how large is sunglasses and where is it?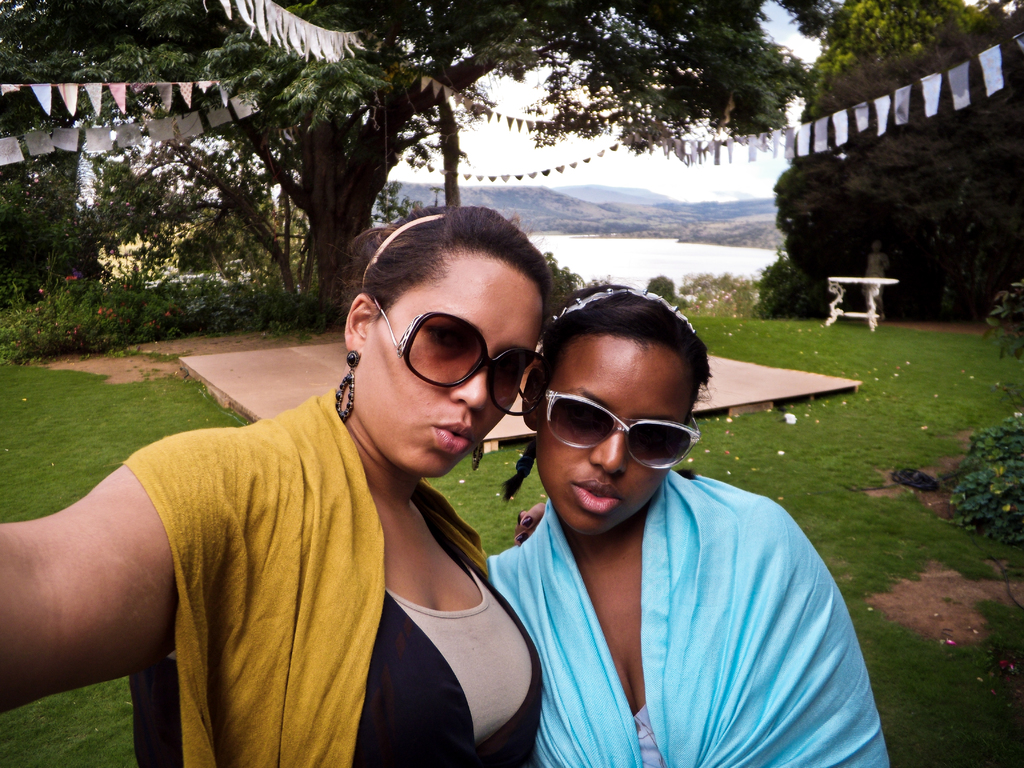
Bounding box: (left=543, top=389, right=703, bottom=470).
